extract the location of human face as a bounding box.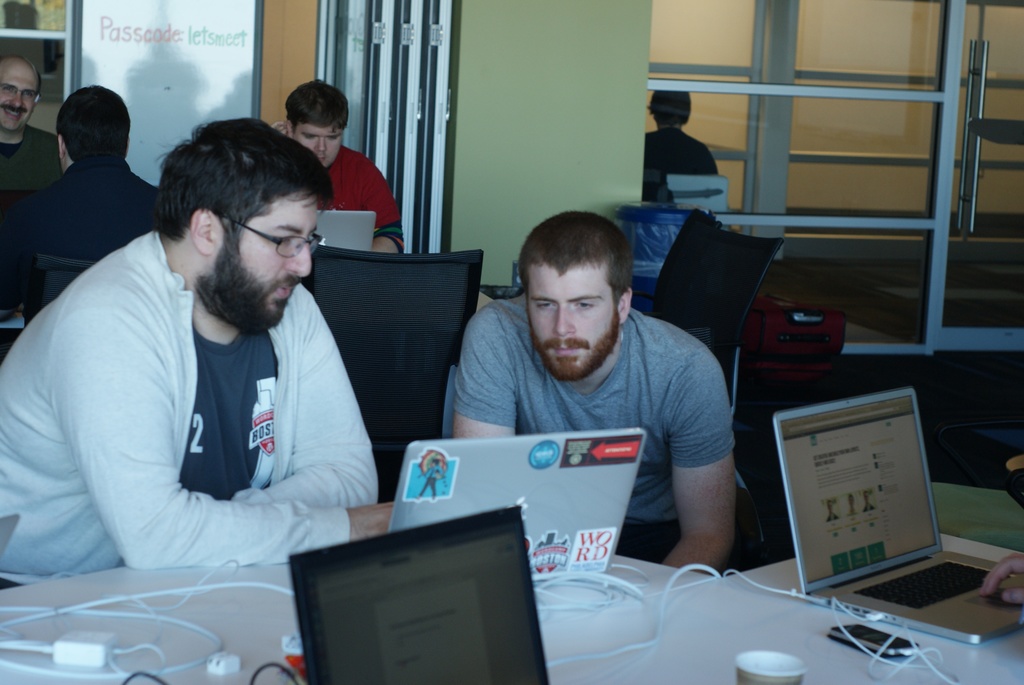
box=[0, 67, 36, 139].
